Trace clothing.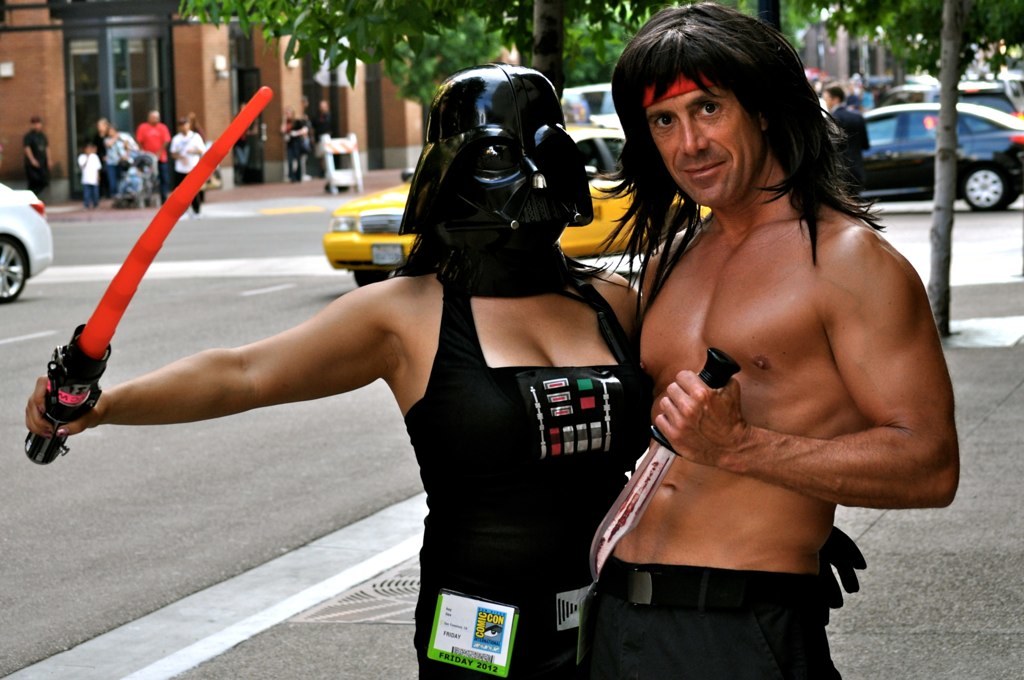
Traced to select_region(170, 129, 210, 214).
